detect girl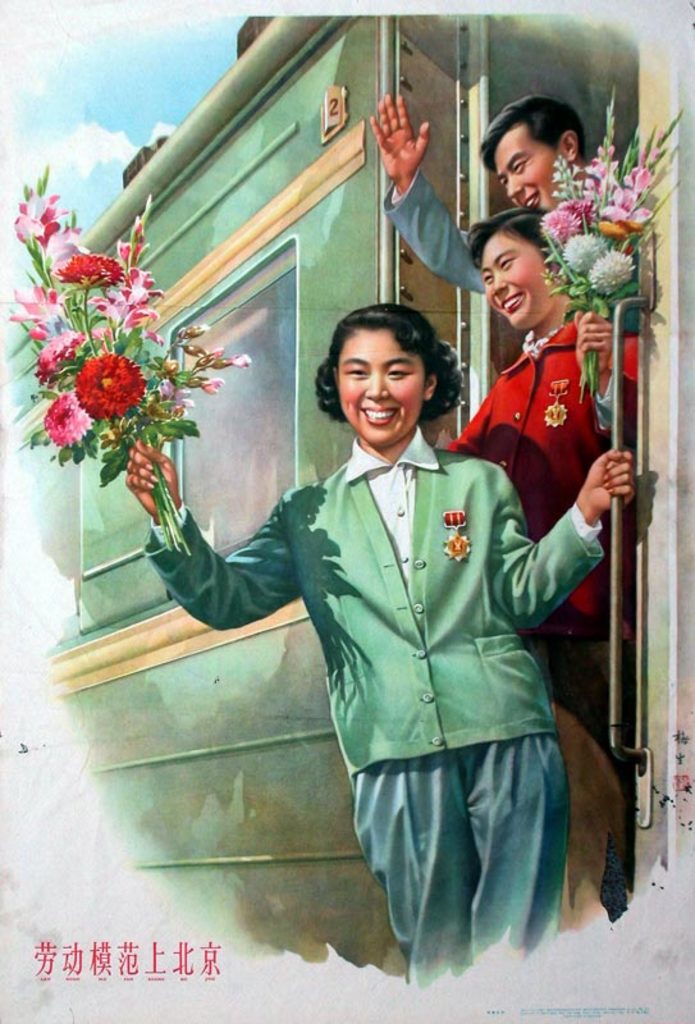
l=436, t=205, r=648, b=933
